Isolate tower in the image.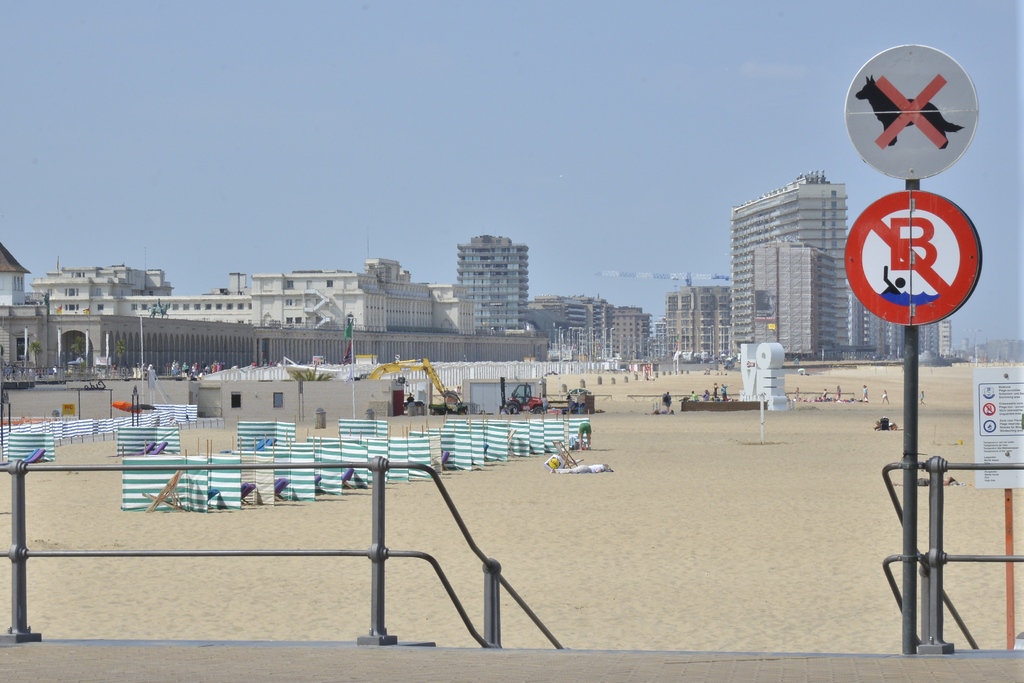
Isolated region: Rect(755, 243, 840, 358).
